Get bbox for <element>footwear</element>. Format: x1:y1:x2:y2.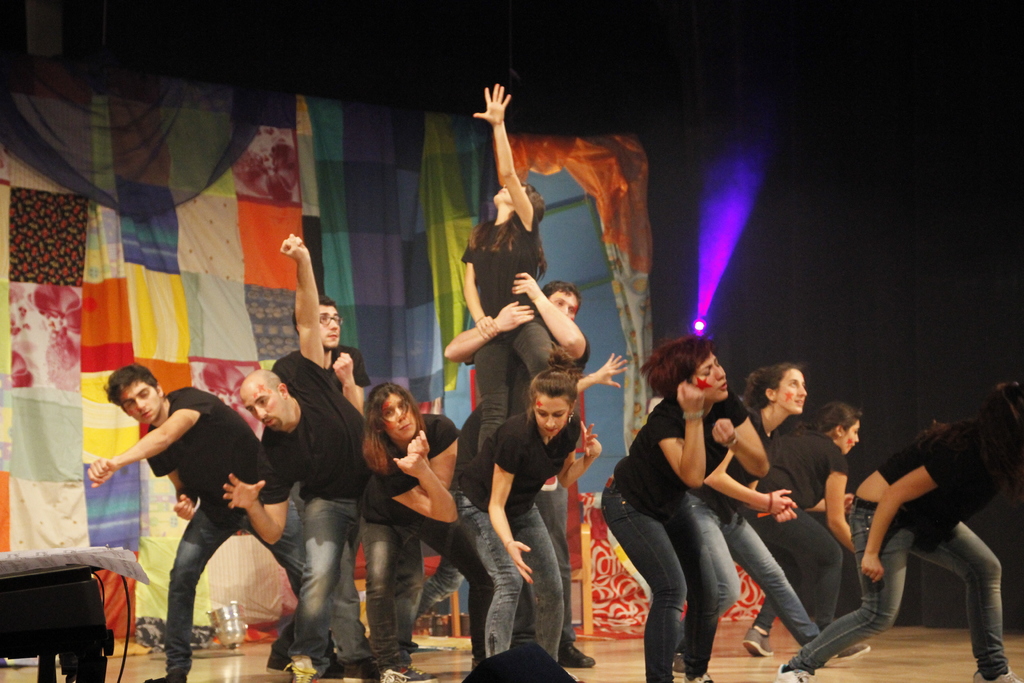
554:639:596:668.
